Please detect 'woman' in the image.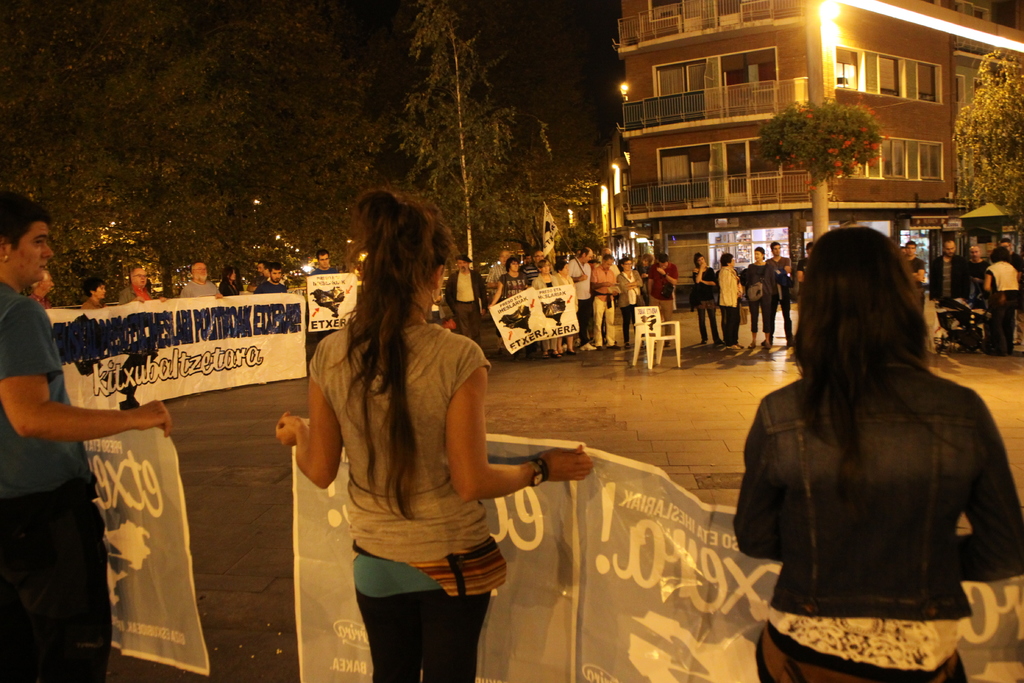
select_region(269, 184, 594, 682).
